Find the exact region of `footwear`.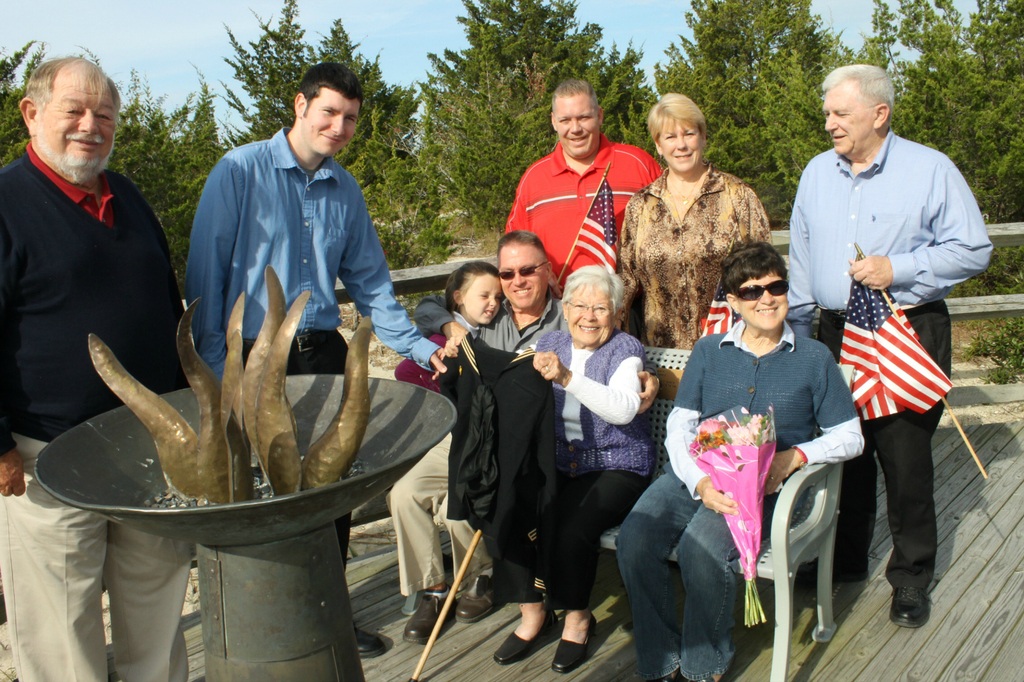
Exact region: rect(402, 593, 456, 646).
